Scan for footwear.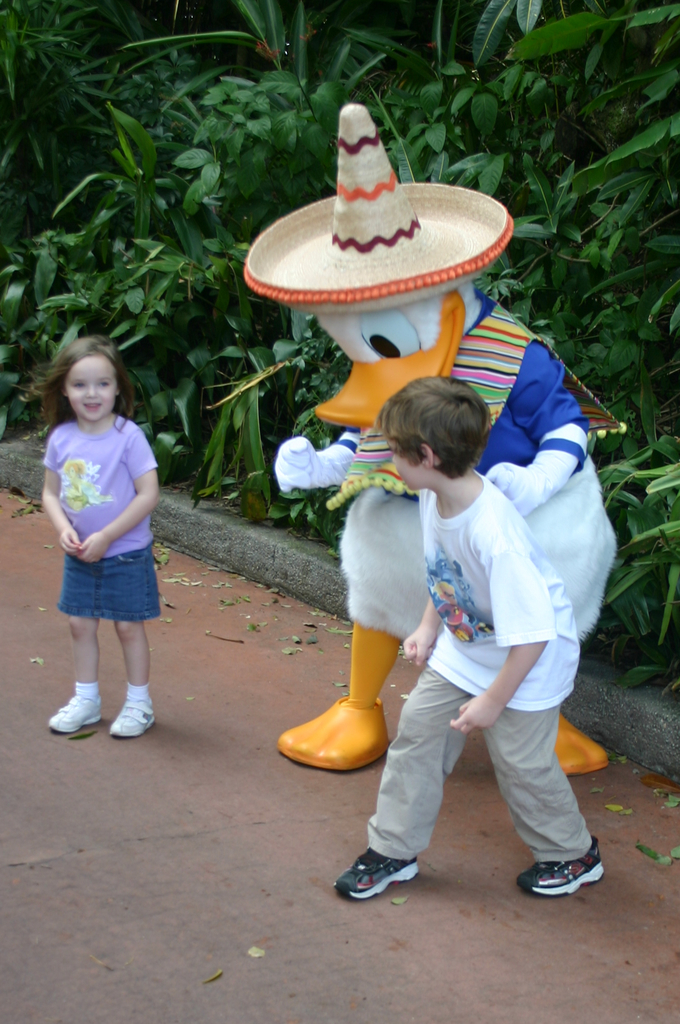
Scan result: detection(511, 835, 609, 900).
